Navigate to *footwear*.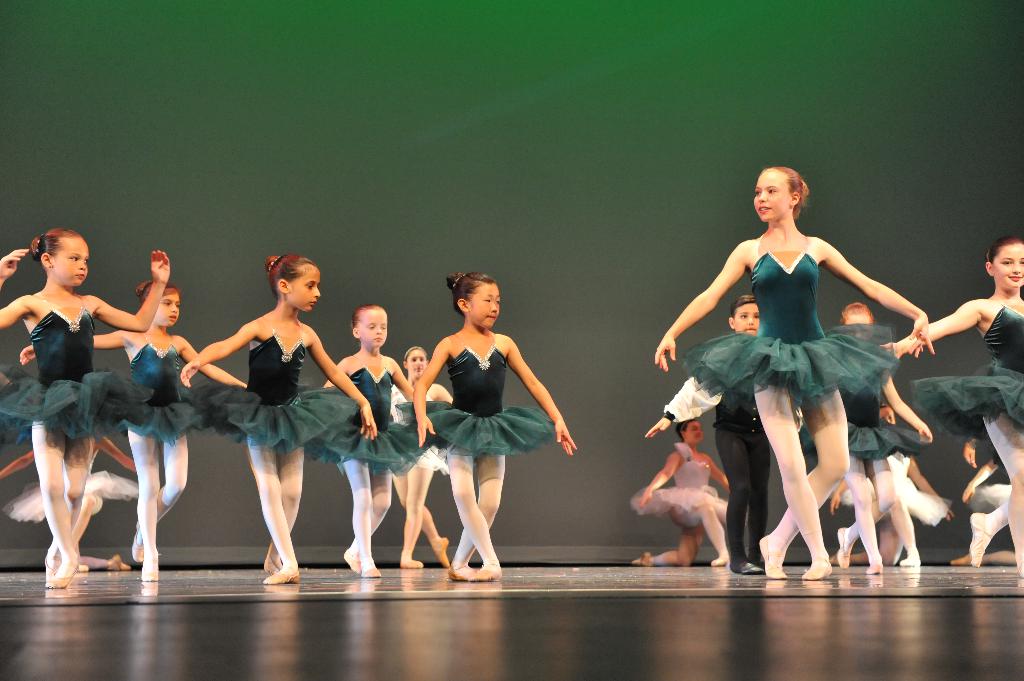
Navigation target: (left=400, top=560, right=425, bottom=567).
